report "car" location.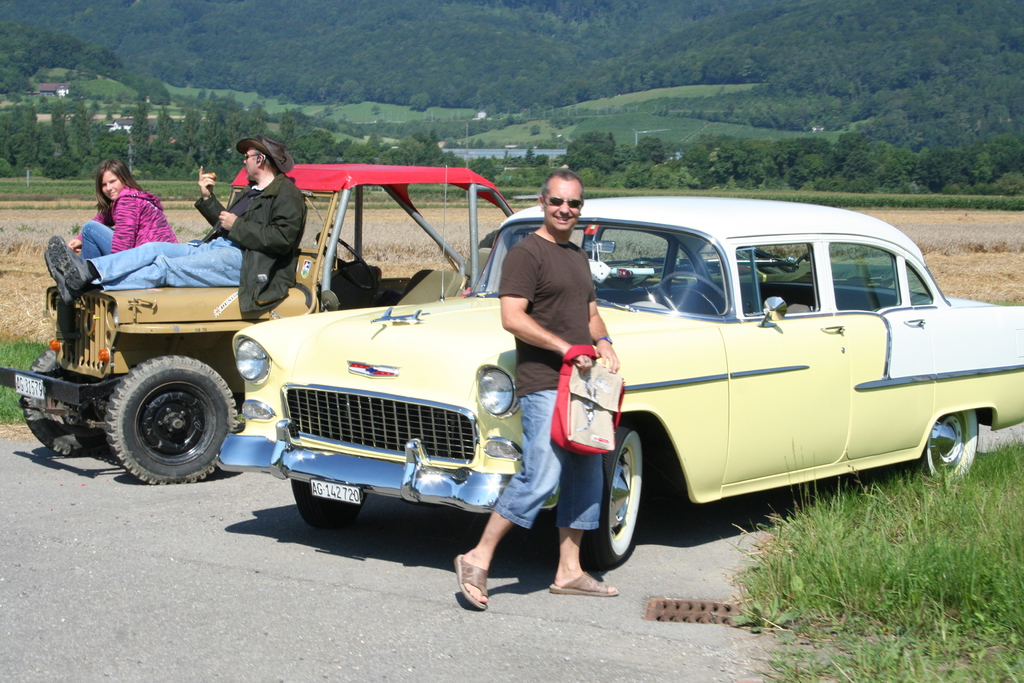
Report: region(163, 195, 1007, 579).
